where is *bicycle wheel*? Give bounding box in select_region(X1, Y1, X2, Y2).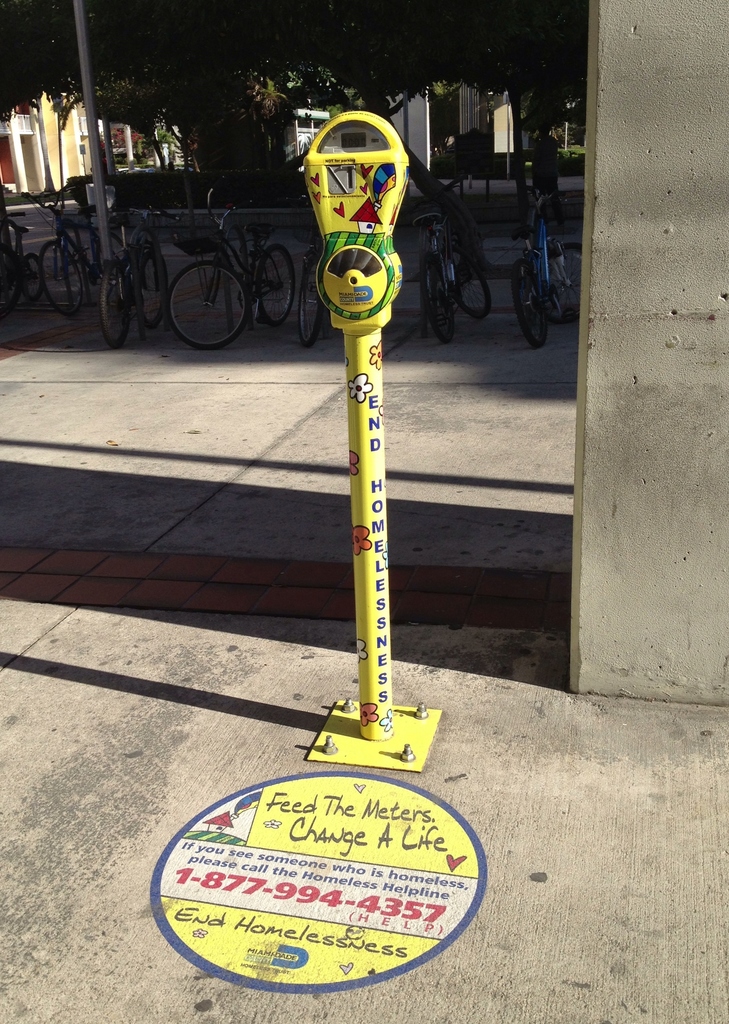
select_region(102, 263, 140, 345).
